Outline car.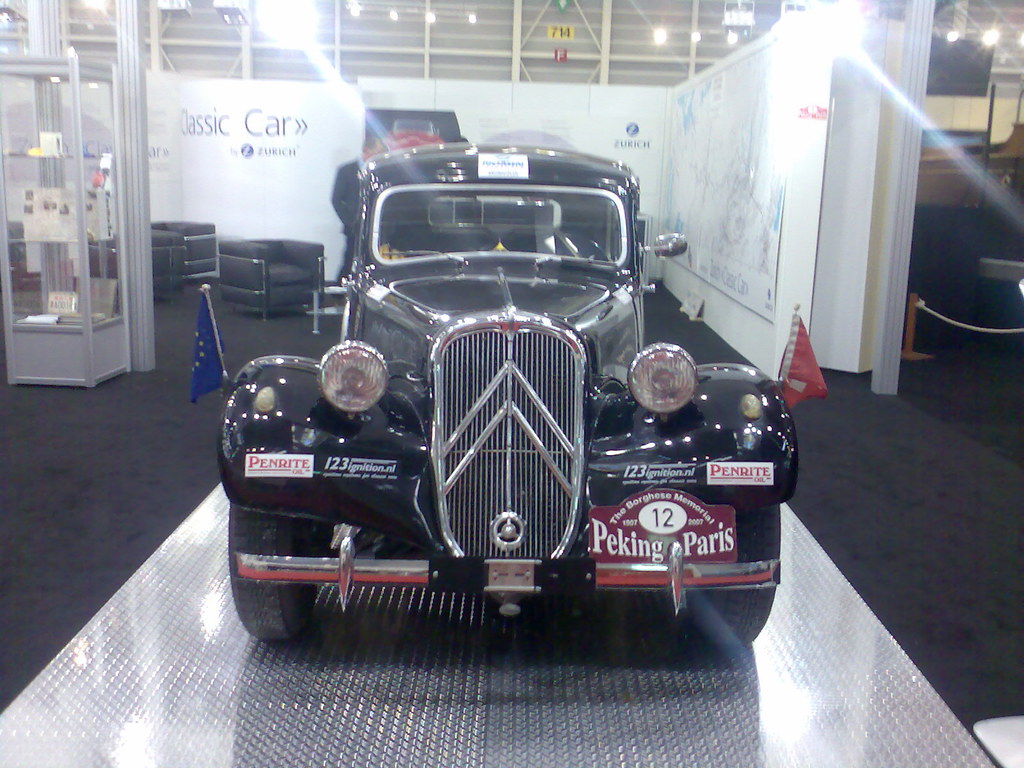
Outline: {"x1": 218, "y1": 142, "x2": 795, "y2": 644}.
